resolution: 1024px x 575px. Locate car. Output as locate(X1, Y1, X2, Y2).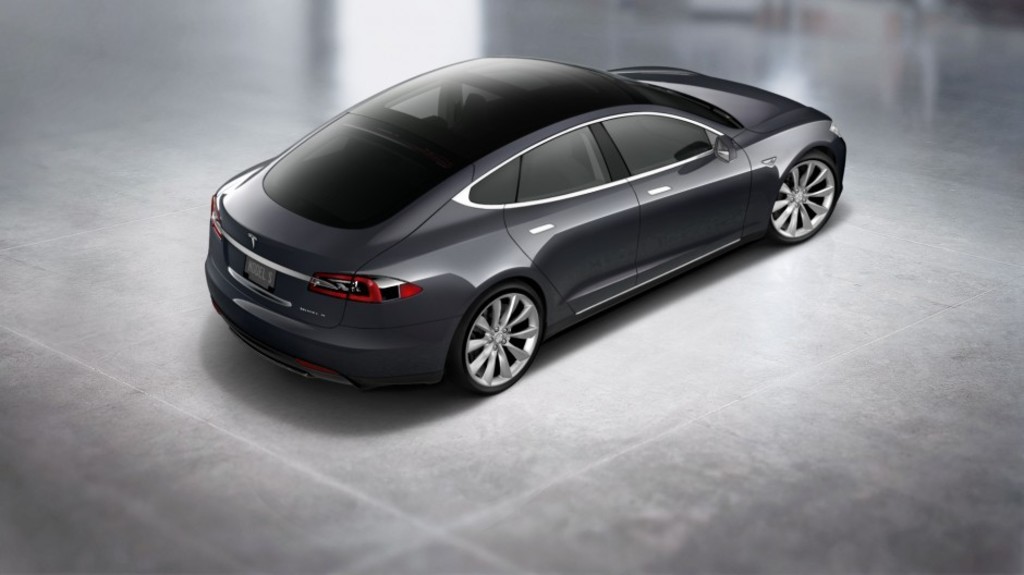
locate(187, 59, 850, 401).
